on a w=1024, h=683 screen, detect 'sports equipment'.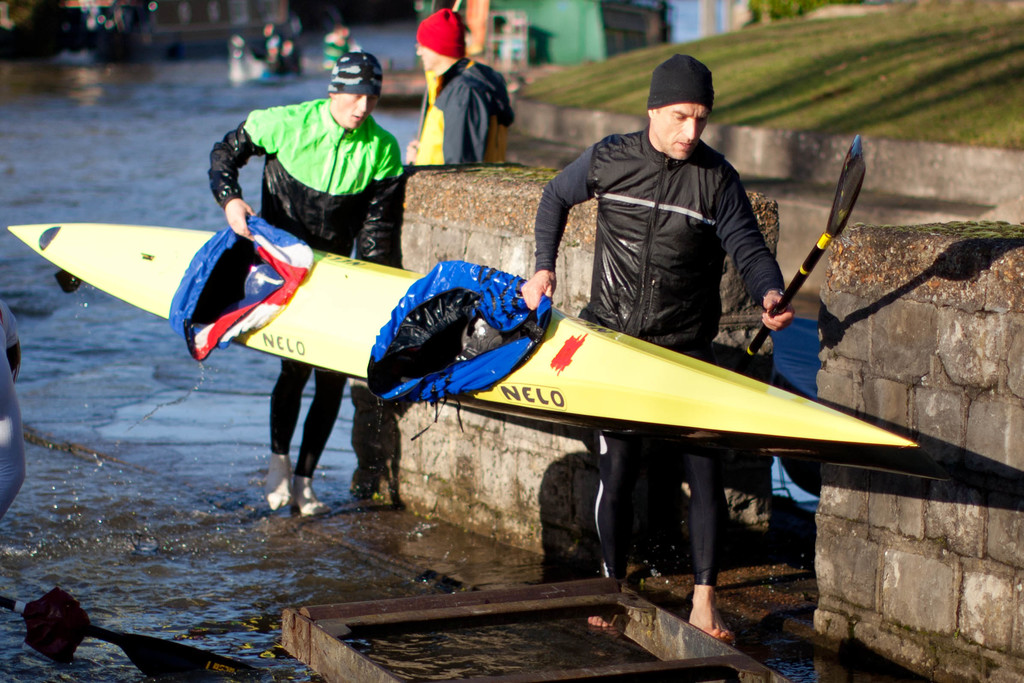
Rect(741, 133, 868, 369).
